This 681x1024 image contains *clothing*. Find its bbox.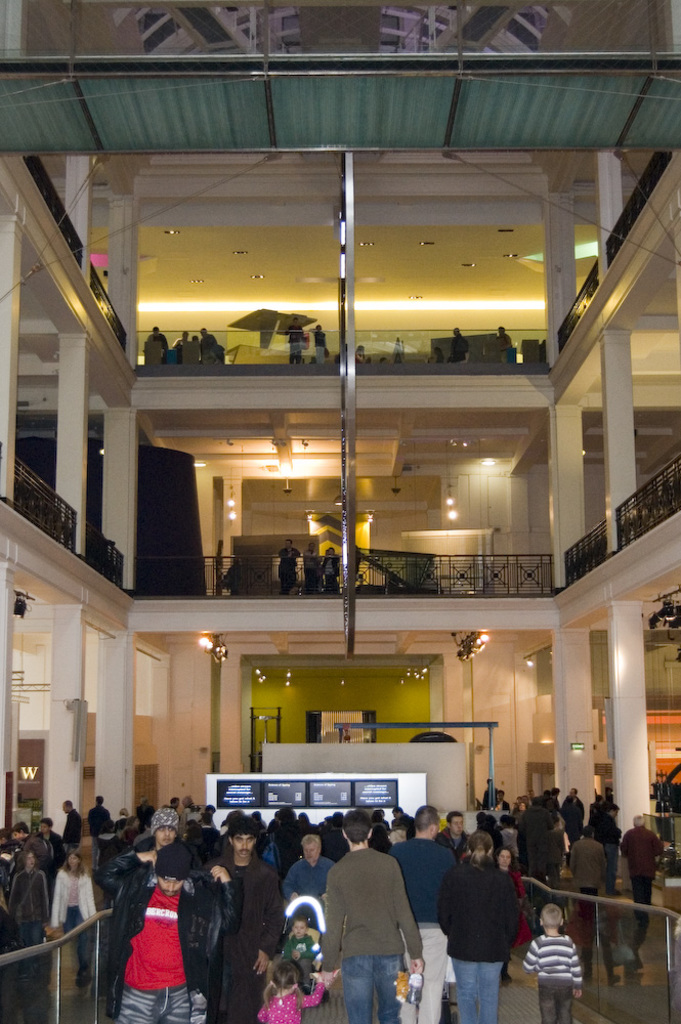
<box>493,799,511,810</box>.
